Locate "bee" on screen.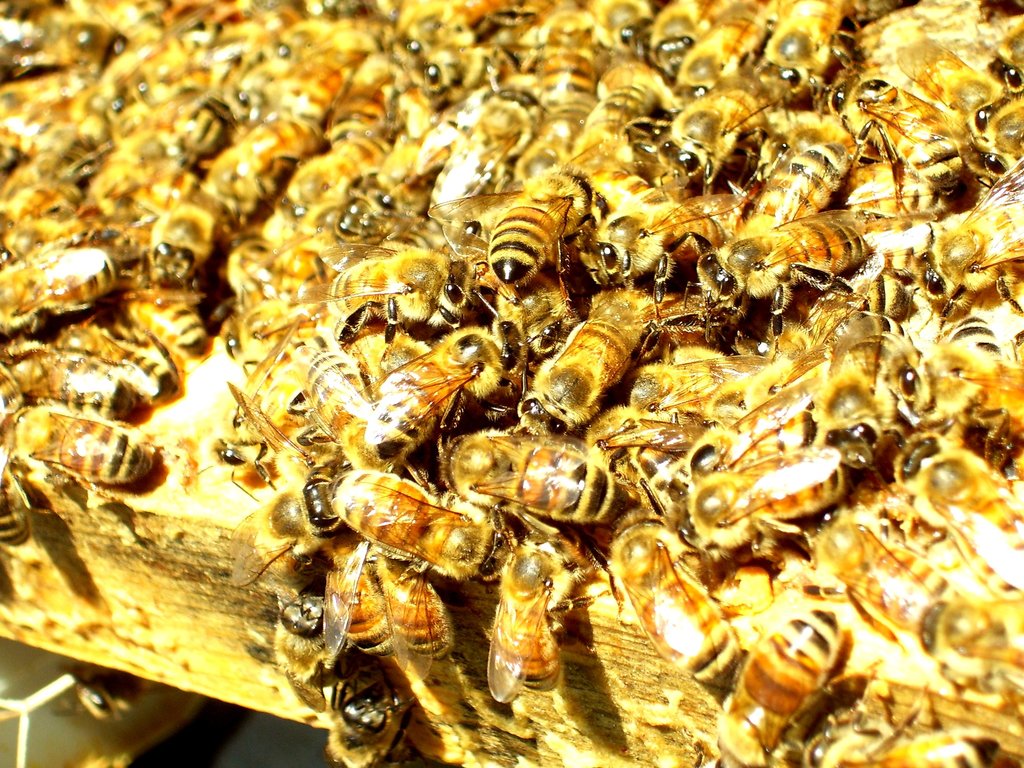
On screen at [left=948, top=319, right=1023, bottom=445].
